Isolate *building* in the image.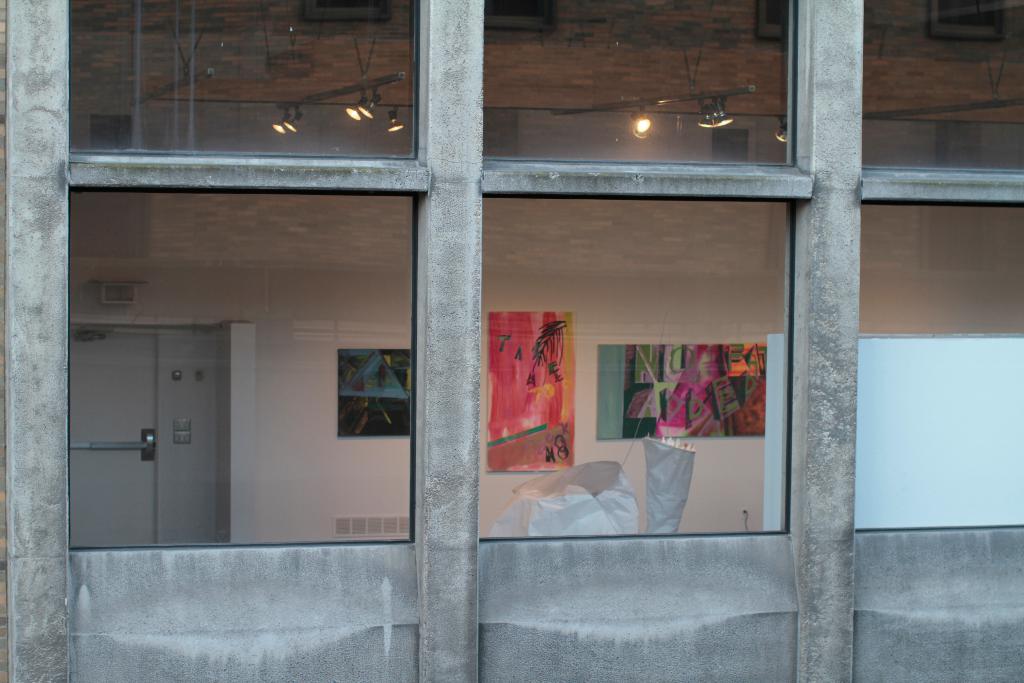
Isolated region: 0, 0, 1023, 682.
